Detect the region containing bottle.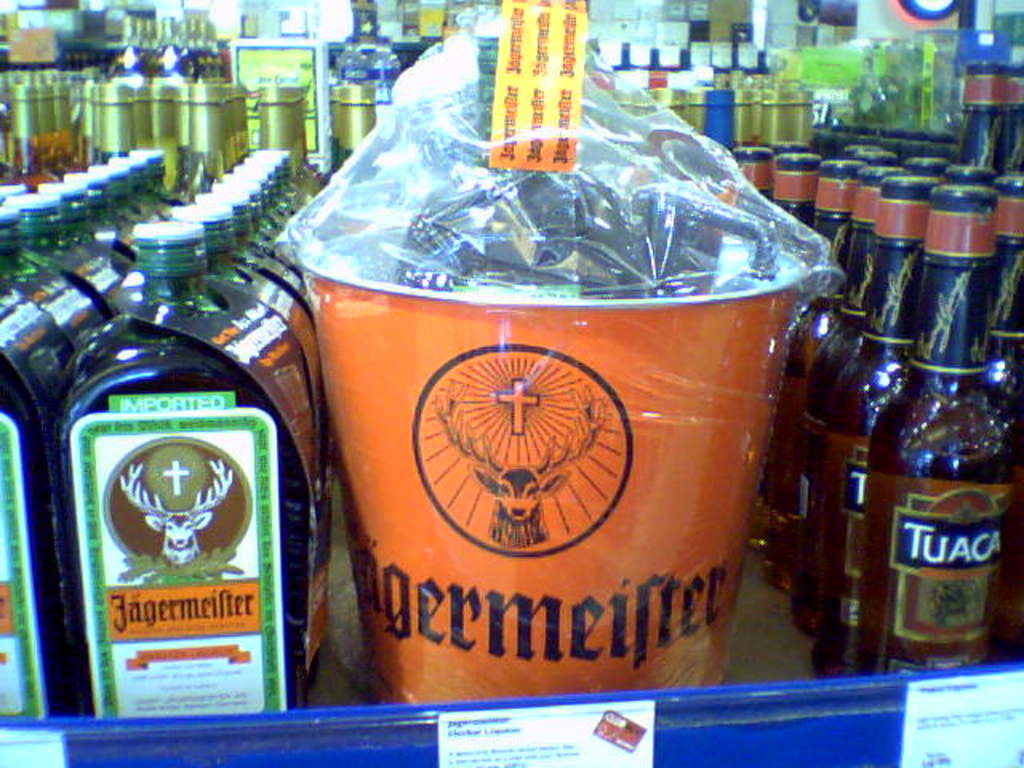
Rect(842, 138, 880, 168).
